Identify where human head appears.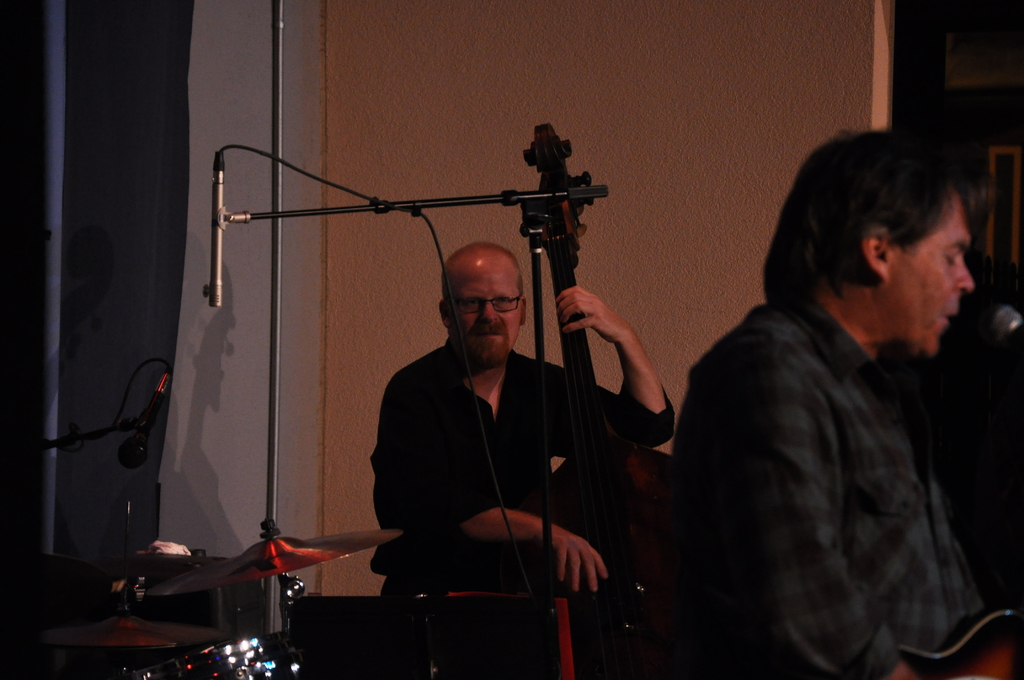
Appears at crop(786, 125, 973, 355).
